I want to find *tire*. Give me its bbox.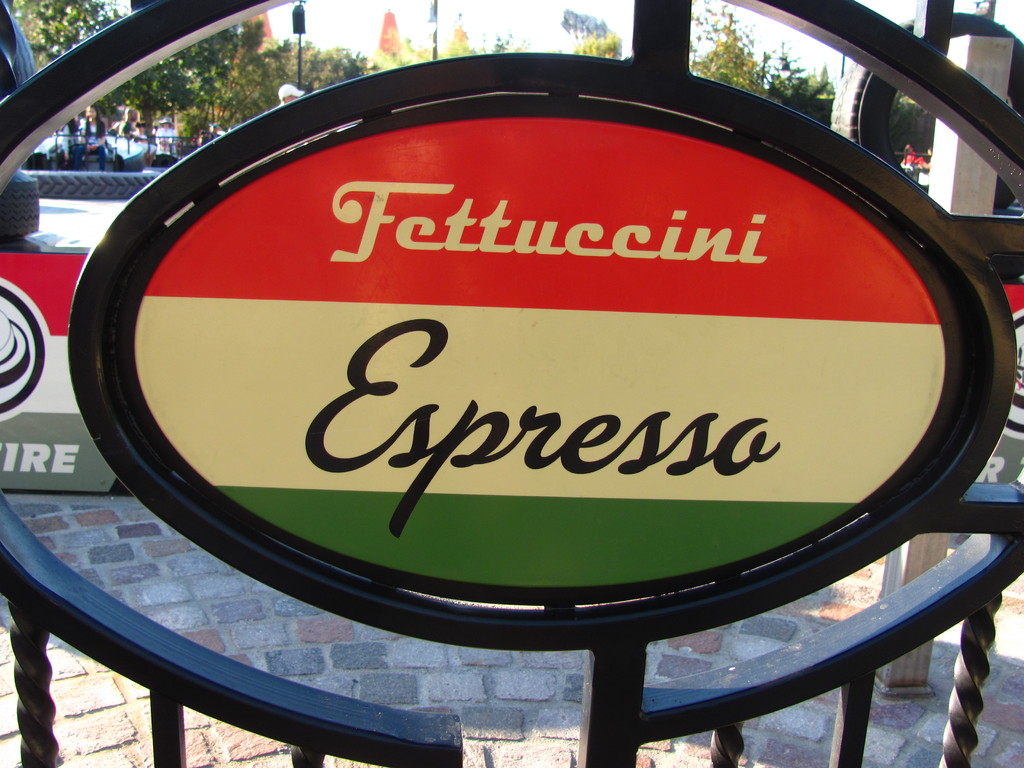
[828, 3, 1023, 213].
